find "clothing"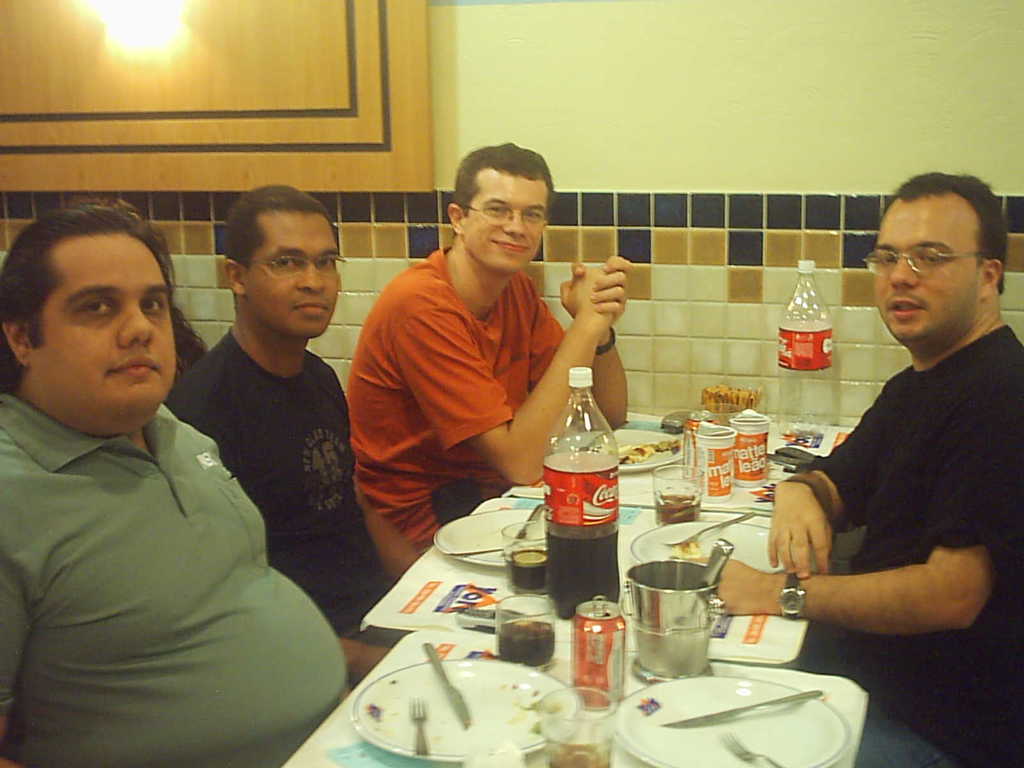
<box>161,328,418,689</box>
